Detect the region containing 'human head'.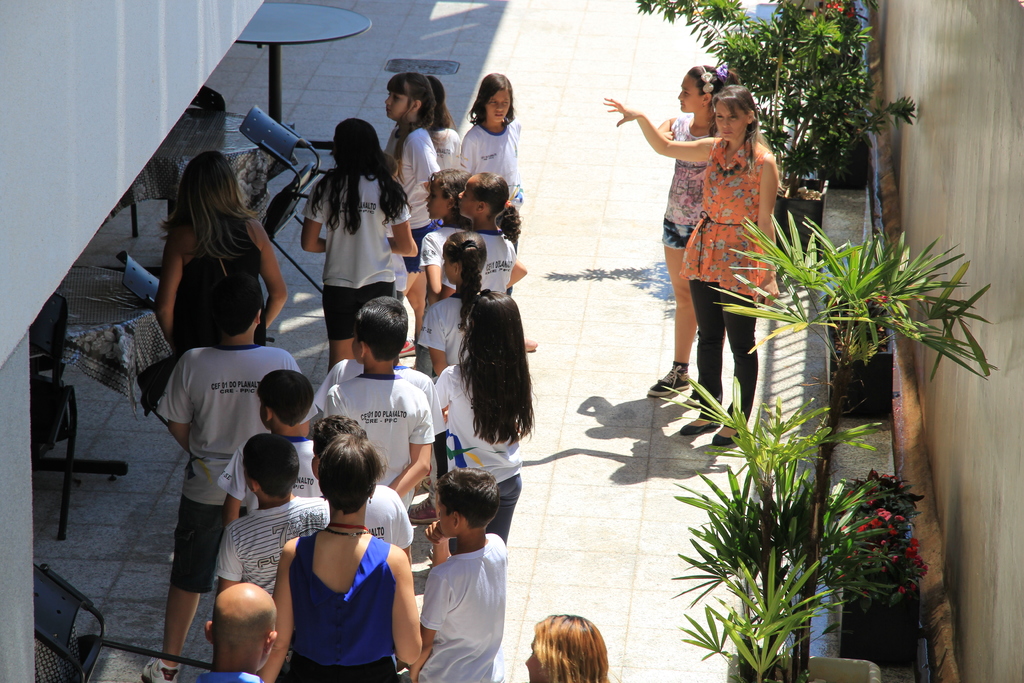
crop(428, 74, 451, 129).
